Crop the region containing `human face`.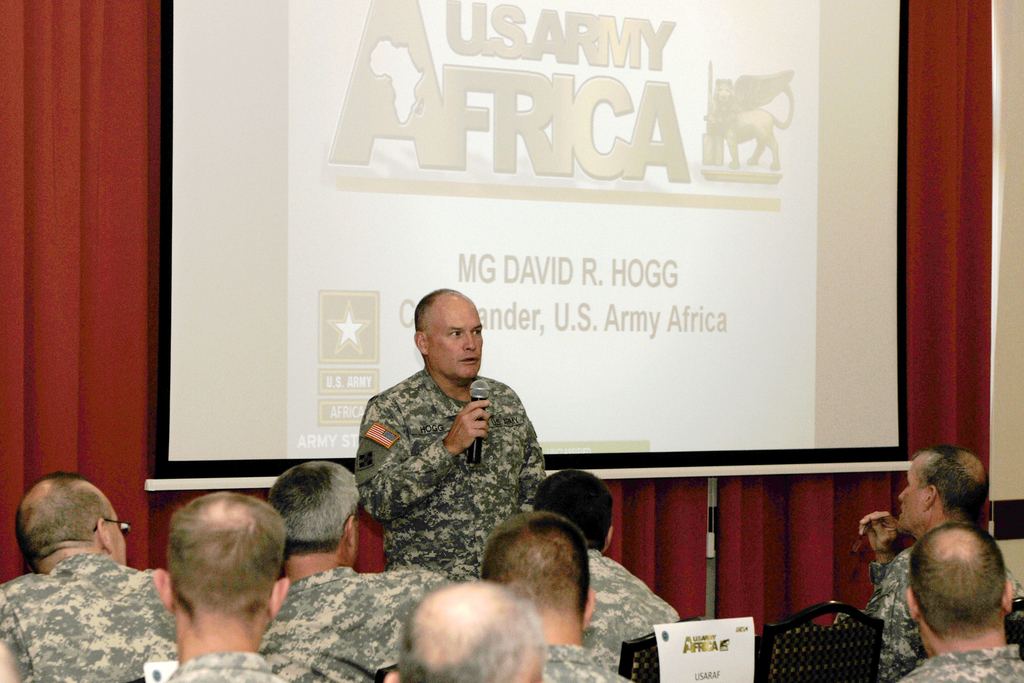
Crop region: bbox=(896, 463, 913, 534).
